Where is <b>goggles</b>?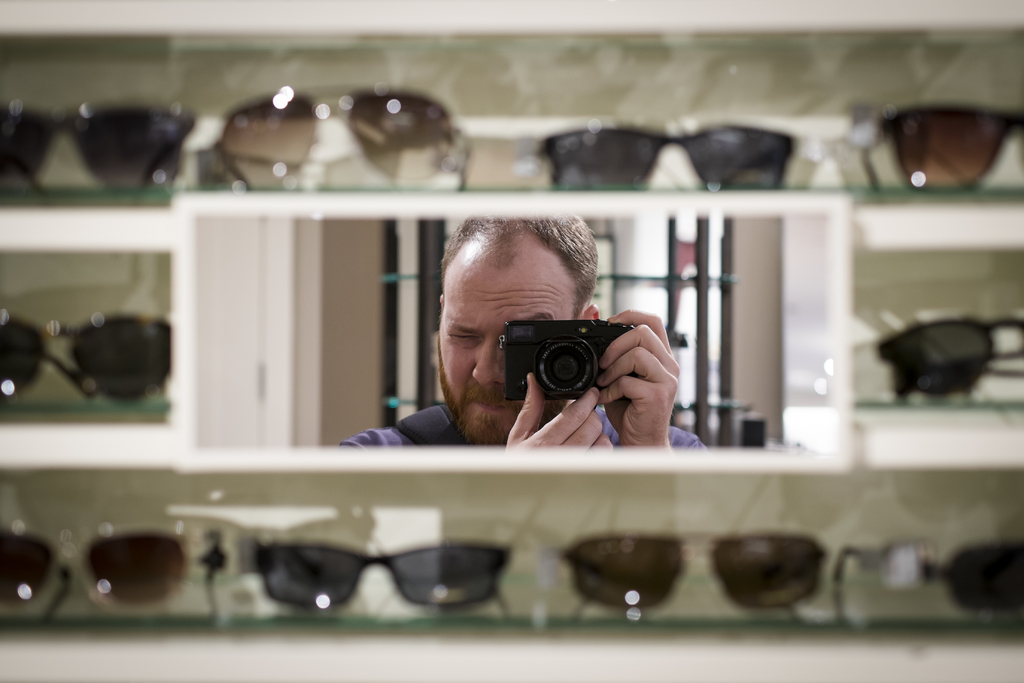
x1=259 y1=532 x2=516 y2=624.
